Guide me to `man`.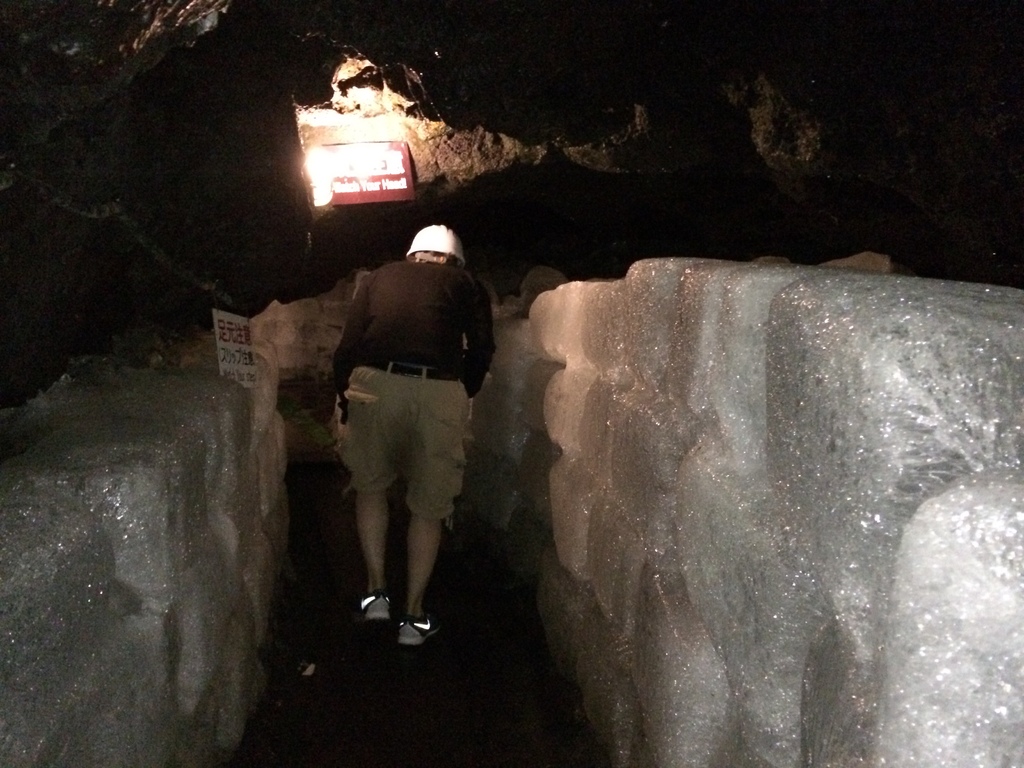
Guidance: 326:225:500:646.
